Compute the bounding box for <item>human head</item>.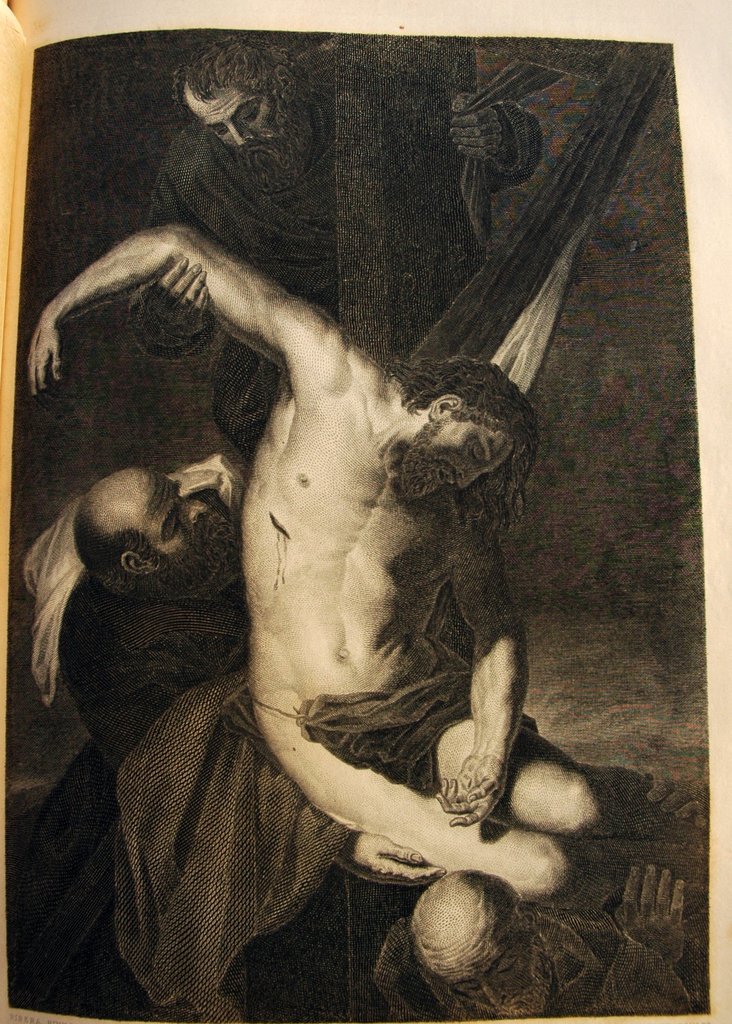
locate(387, 346, 532, 522).
